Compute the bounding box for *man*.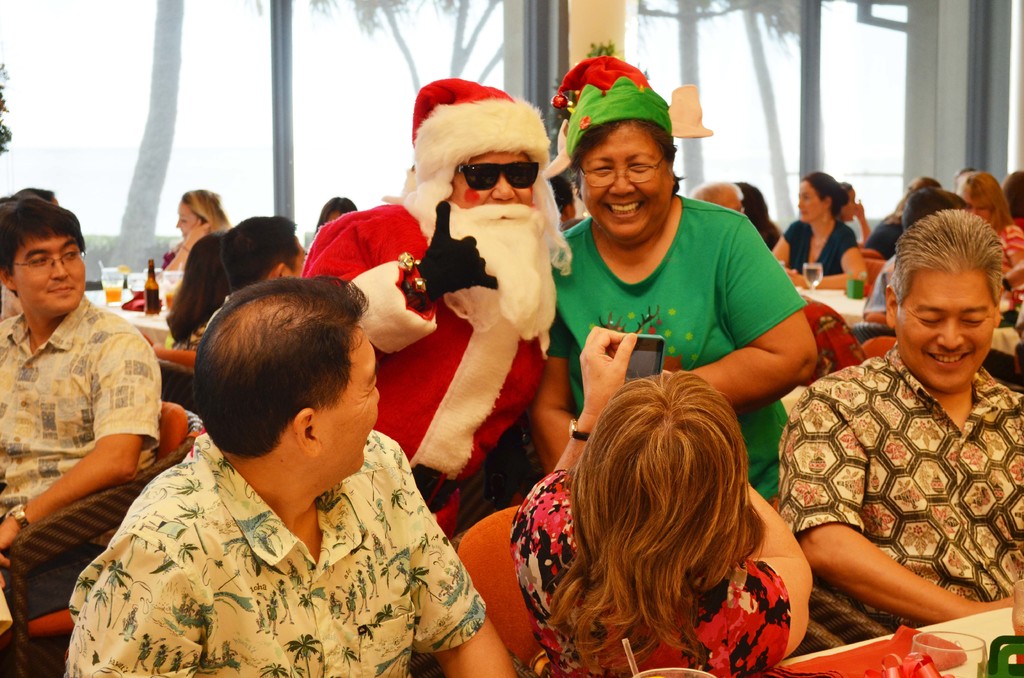
[left=211, top=213, right=312, bottom=325].
